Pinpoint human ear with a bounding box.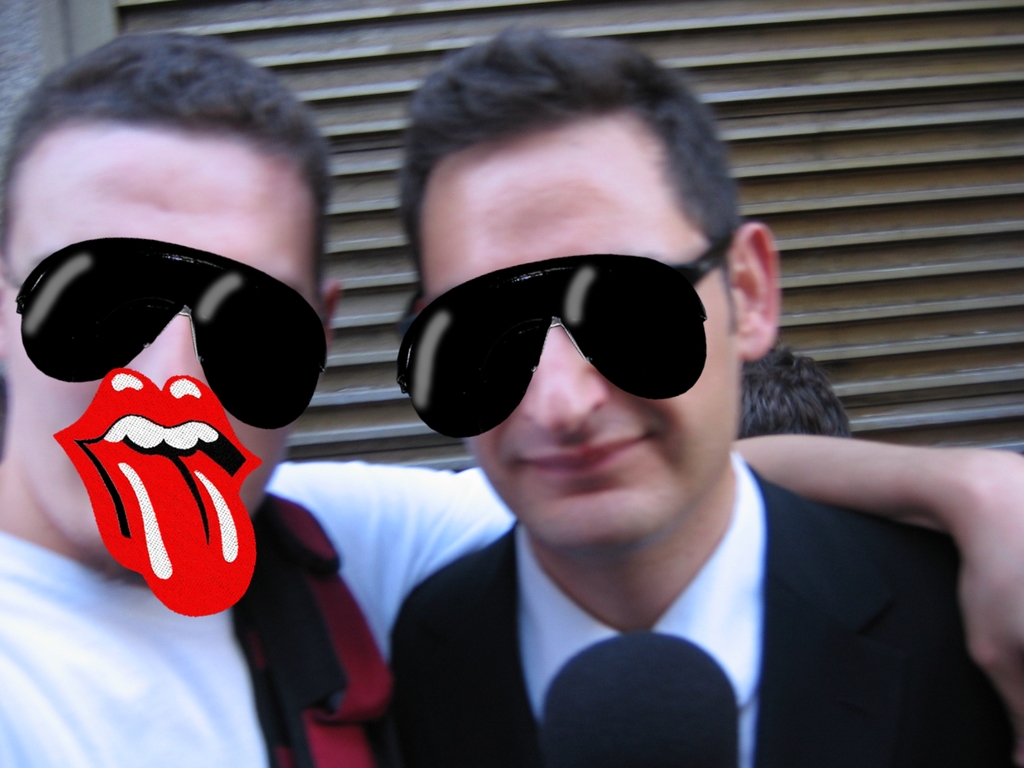
x1=733, y1=220, x2=778, y2=362.
